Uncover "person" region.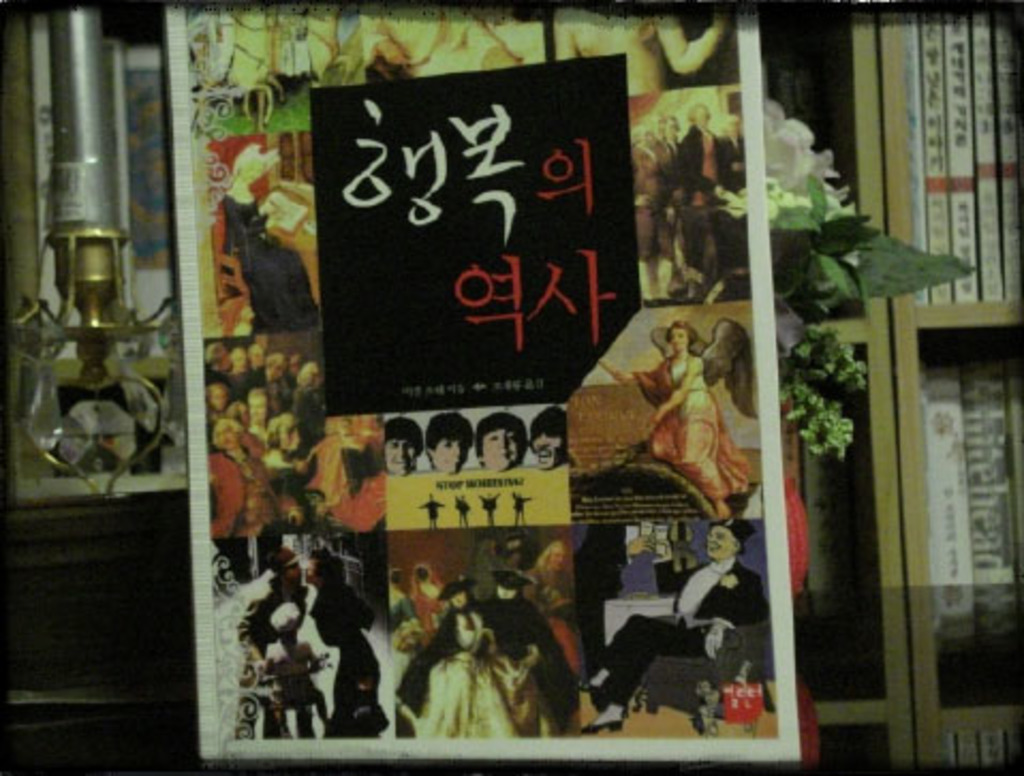
Uncovered: [472,413,534,468].
